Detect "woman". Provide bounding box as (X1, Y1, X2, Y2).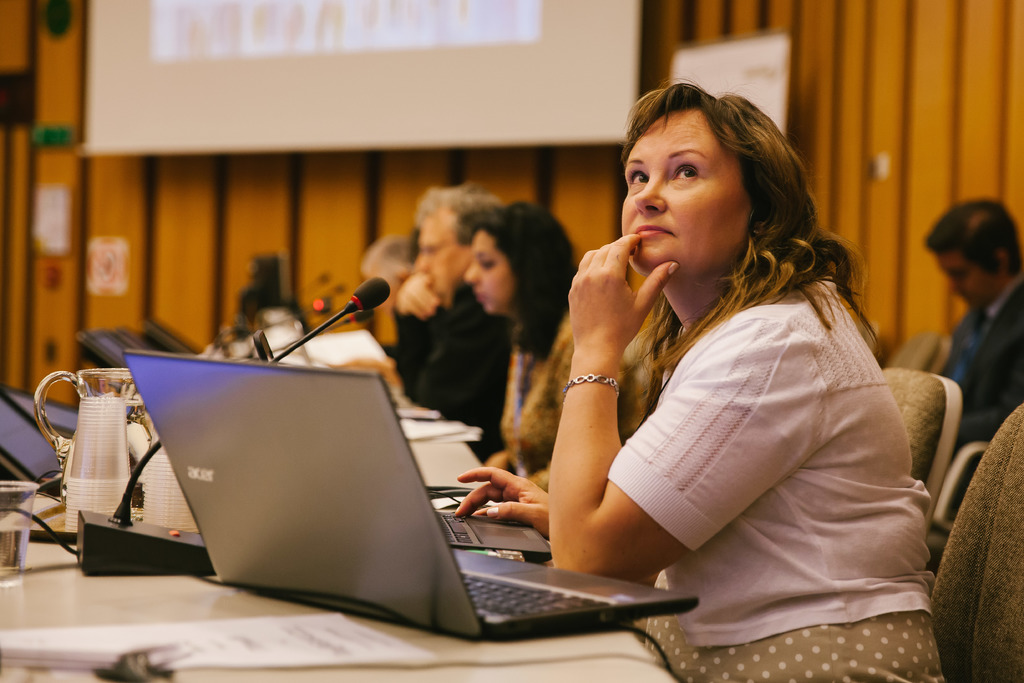
(457, 71, 943, 682).
